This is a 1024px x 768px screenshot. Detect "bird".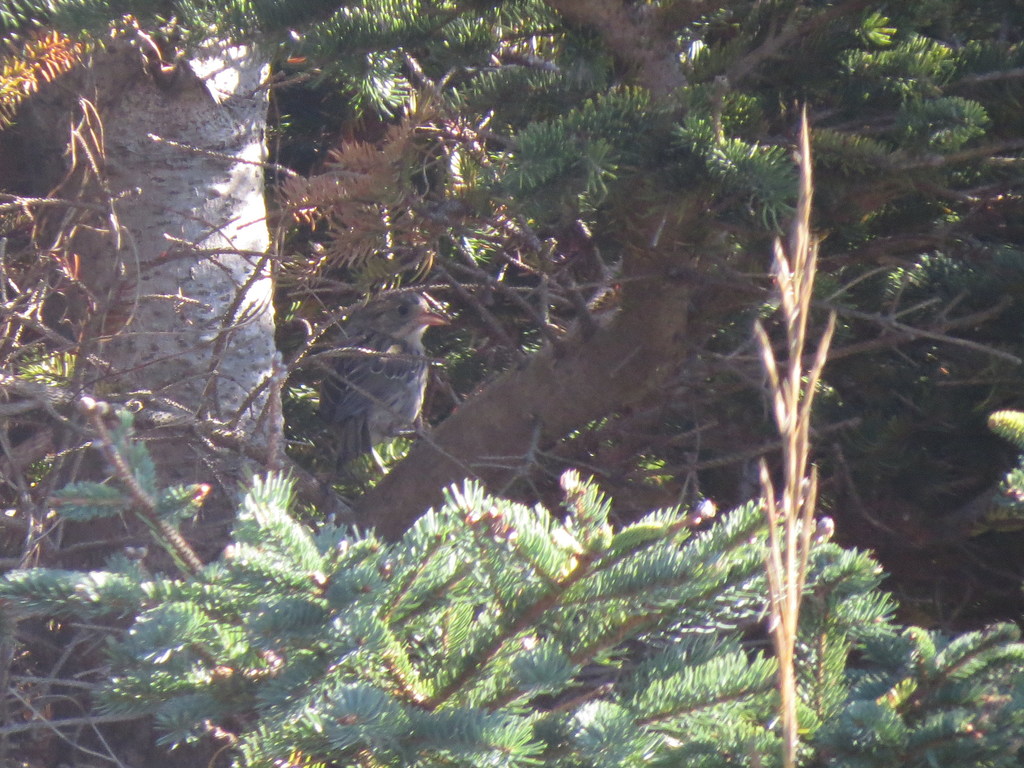
bbox=(320, 283, 452, 477).
